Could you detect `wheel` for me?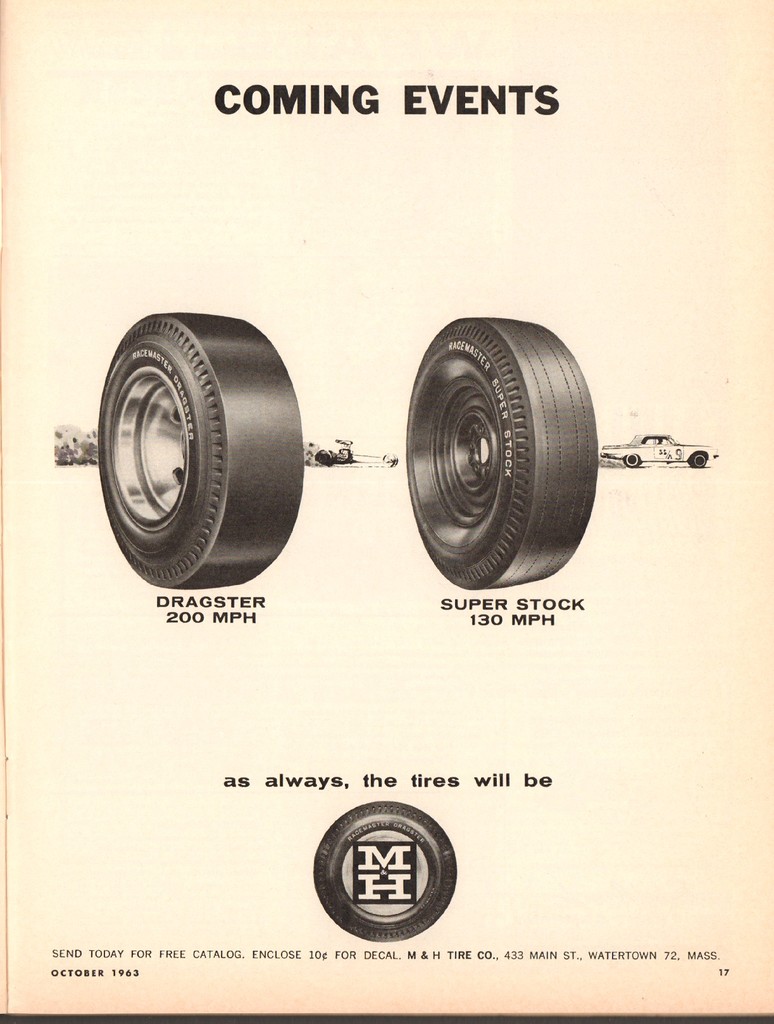
Detection result: <bbox>623, 453, 644, 468</bbox>.
